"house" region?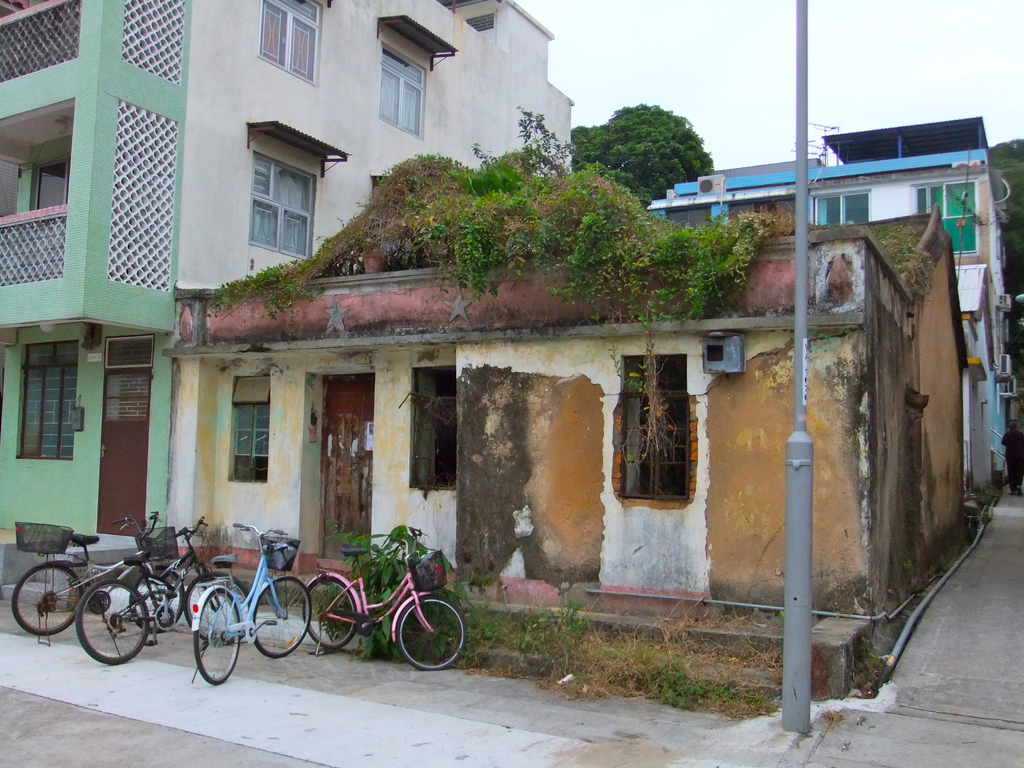
detection(958, 262, 1002, 504)
